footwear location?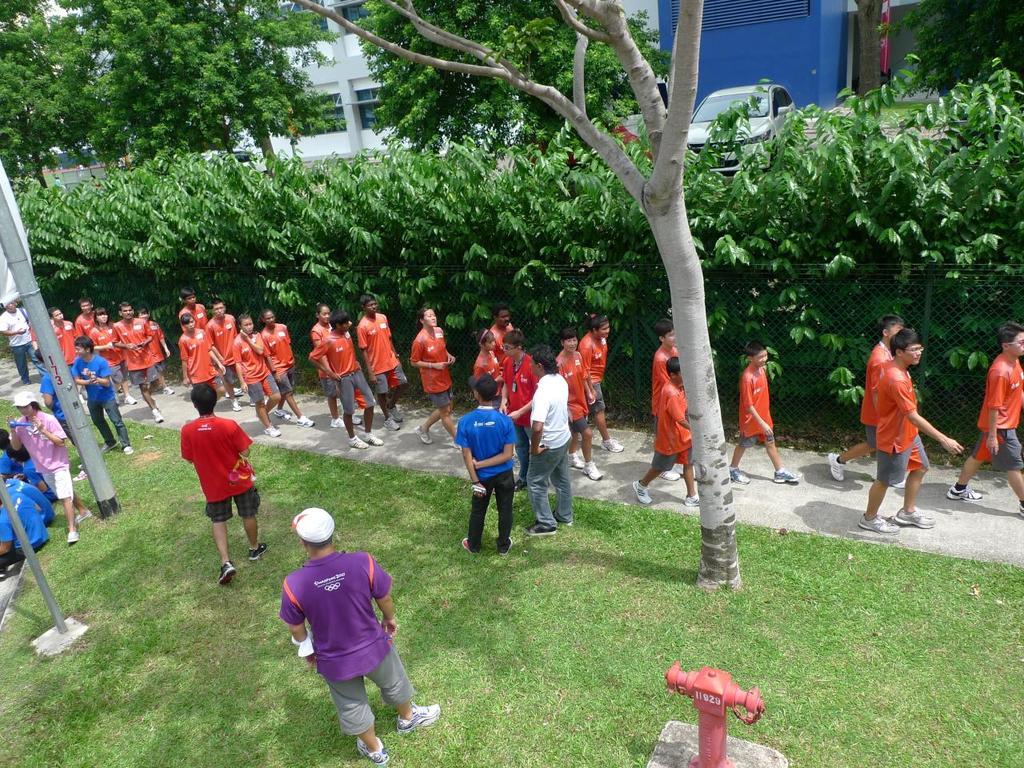
946, 485, 983, 501
